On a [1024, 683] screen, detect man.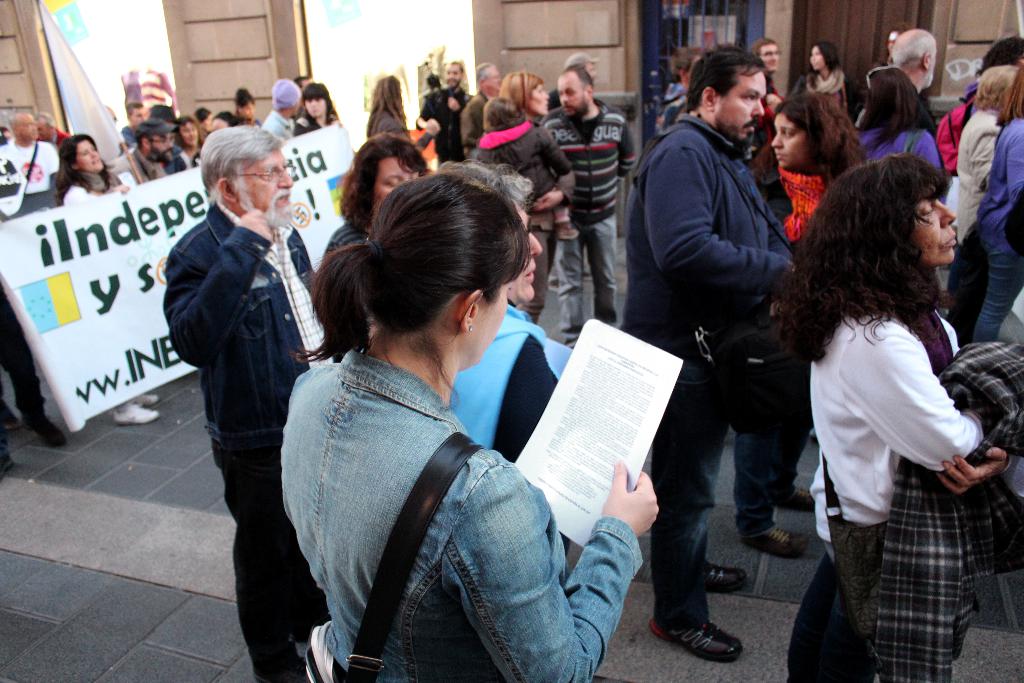
149:114:333:623.
